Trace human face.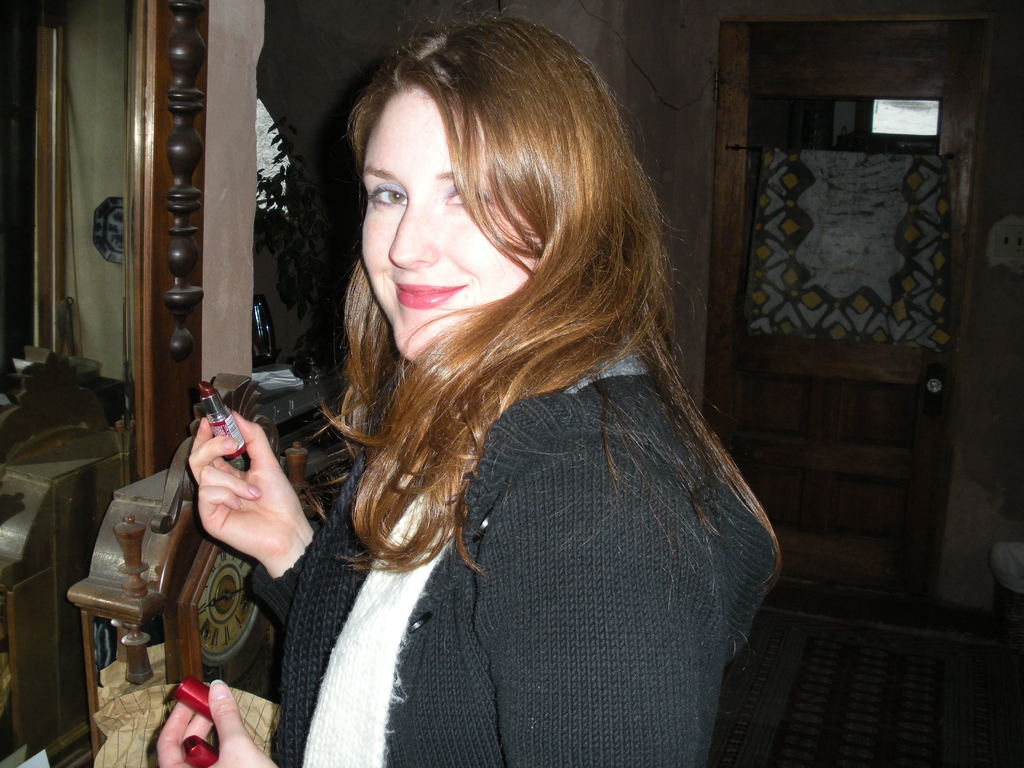
Traced to {"x1": 355, "y1": 85, "x2": 546, "y2": 369}.
